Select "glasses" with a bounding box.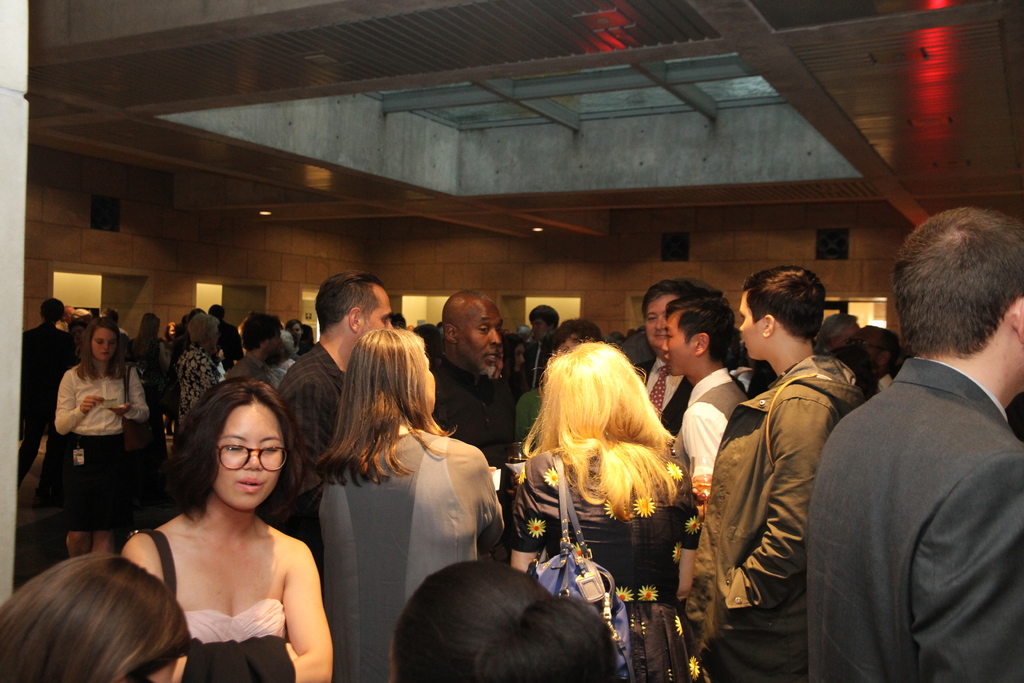
(left=214, top=444, right=289, bottom=474).
